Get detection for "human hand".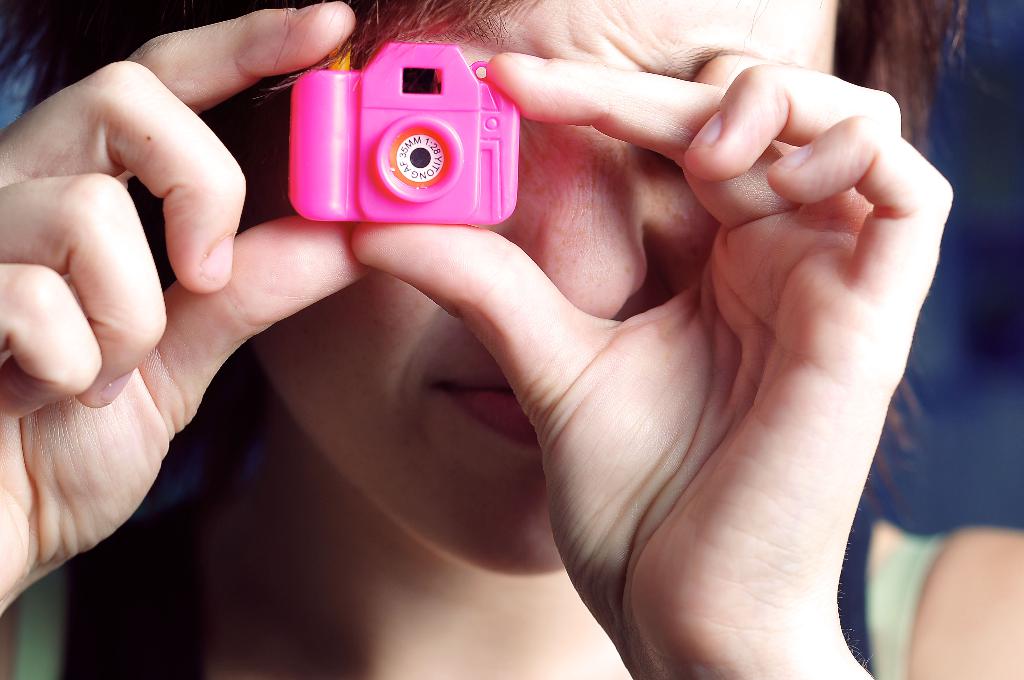
Detection: 0 0 374 613.
